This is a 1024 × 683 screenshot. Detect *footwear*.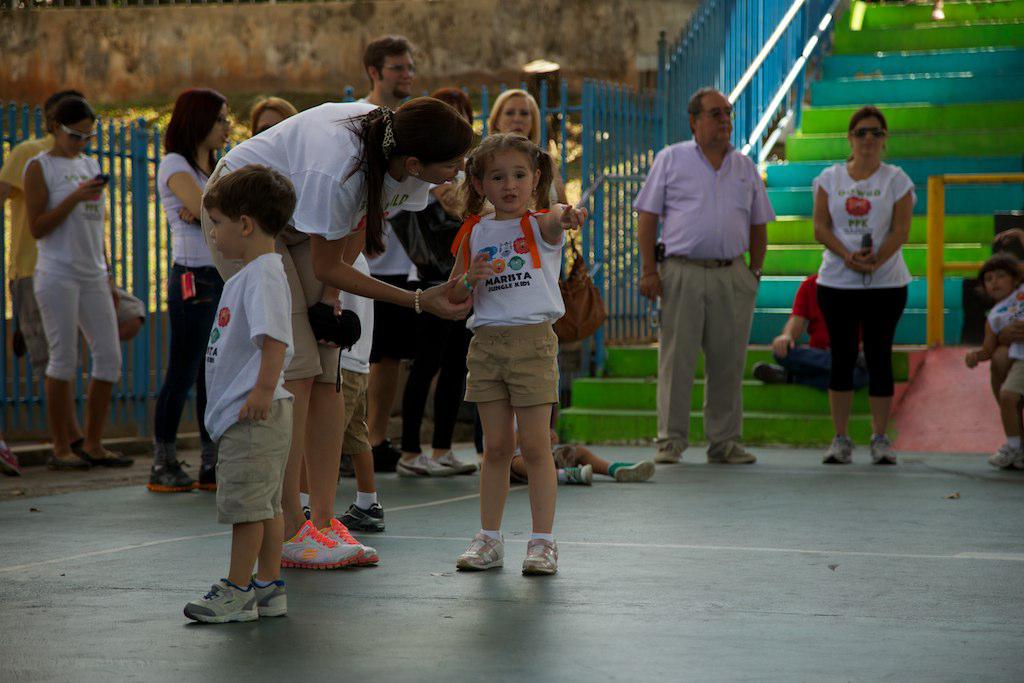
region(608, 461, 655, 480).
